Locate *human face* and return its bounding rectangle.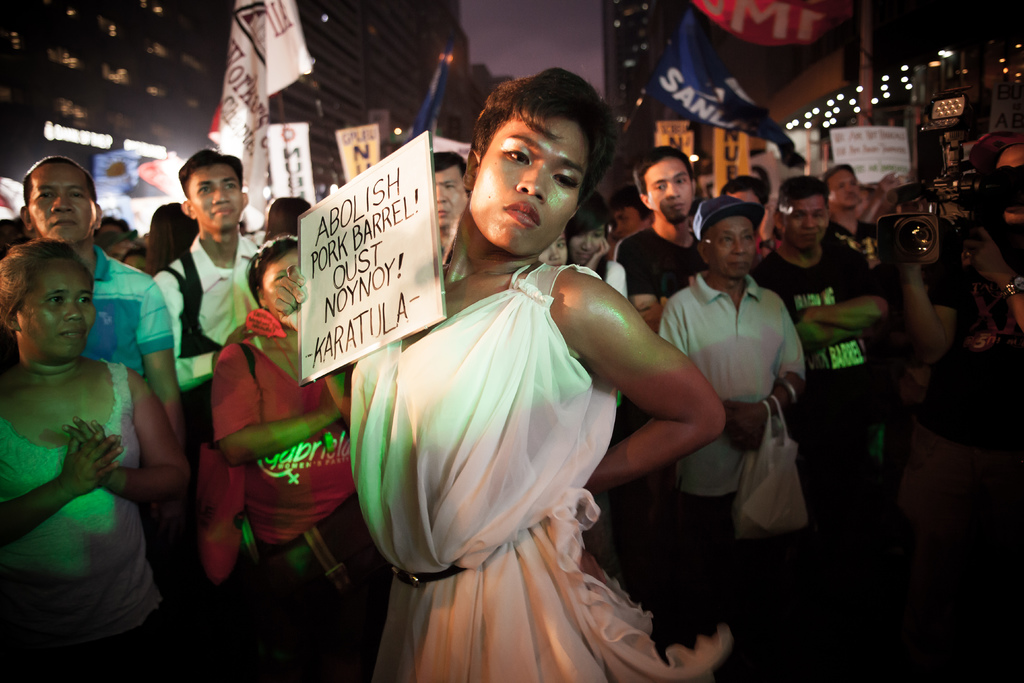
[left=829, top=168, right=860, bottom=206].
